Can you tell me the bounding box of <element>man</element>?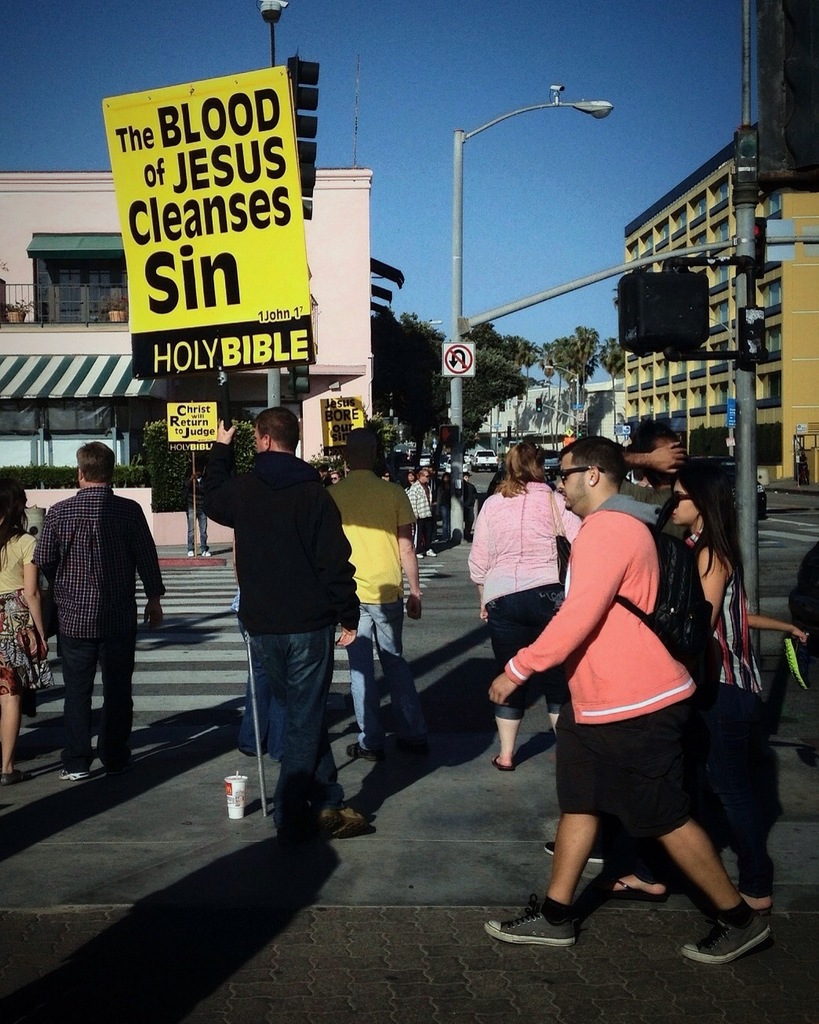
483/436/768/964.
